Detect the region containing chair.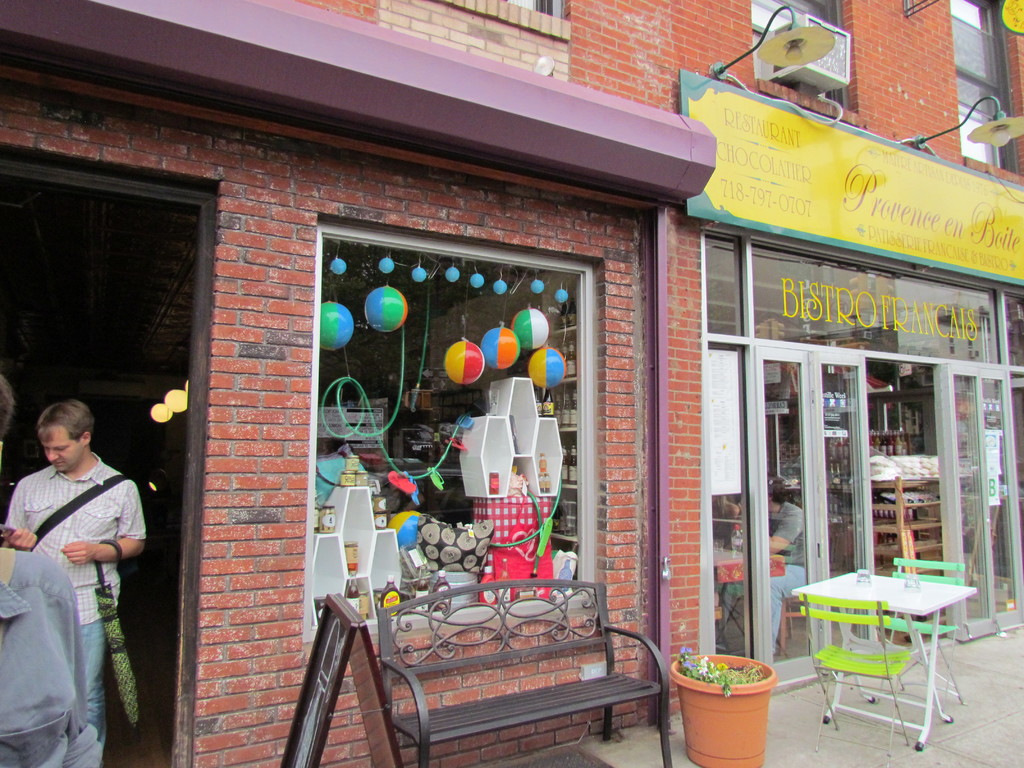
bbox(361, 572, 646, 762).
